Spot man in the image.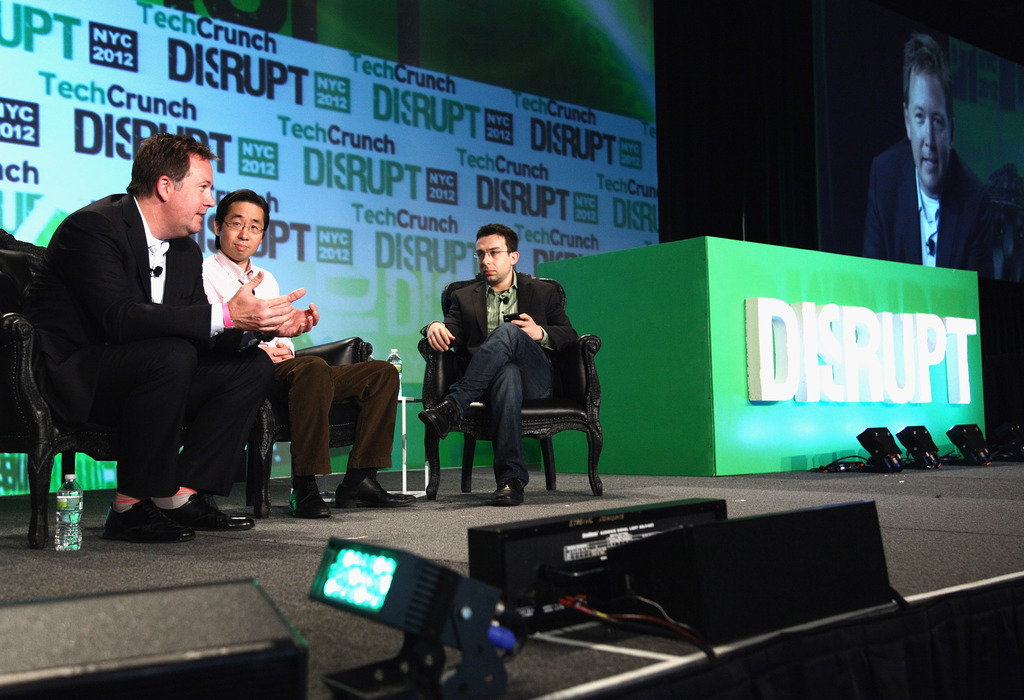
man found at l=426, t=221, r=575, b=511.
